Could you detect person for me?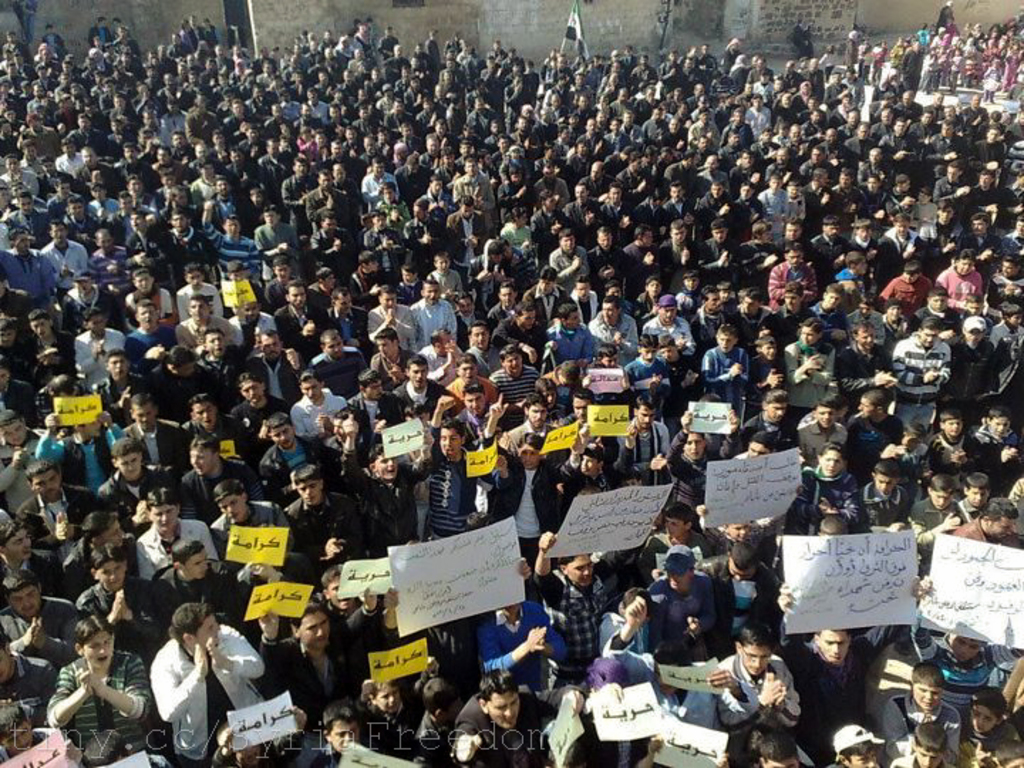
Detection result: {"x1": 253, "y1": 592, "x2": 364, "y2": 724}.
